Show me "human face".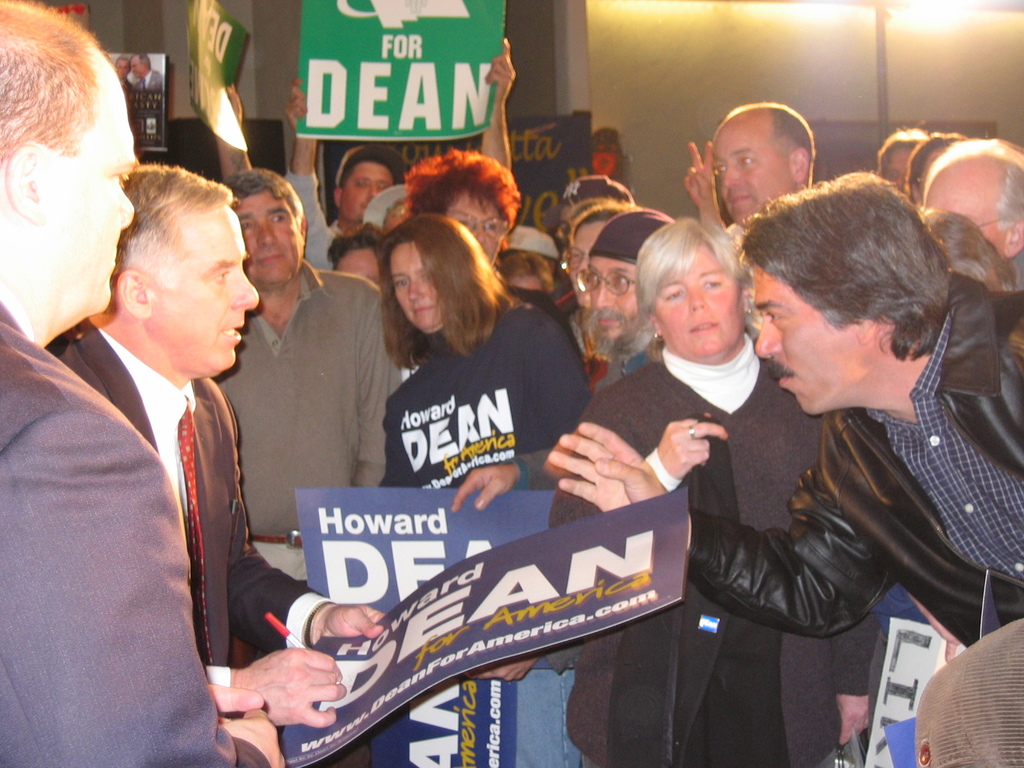
"human face" is here: x1=919 y1=163 x2=1001 y2=248.
